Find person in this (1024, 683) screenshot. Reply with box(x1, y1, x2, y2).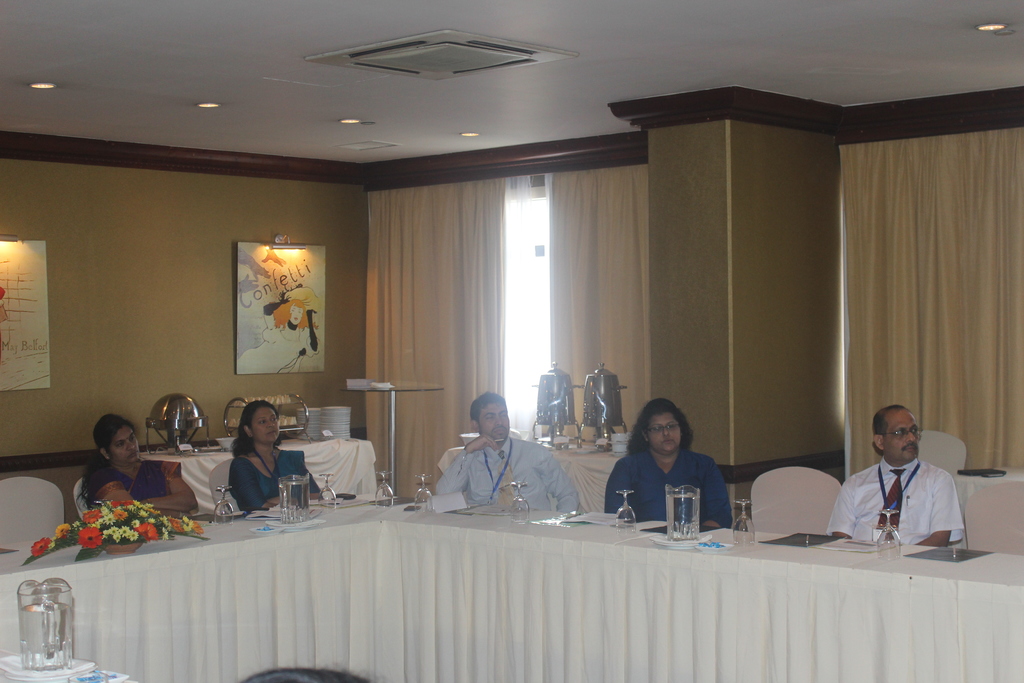
box(79, 415, 200, 519).
